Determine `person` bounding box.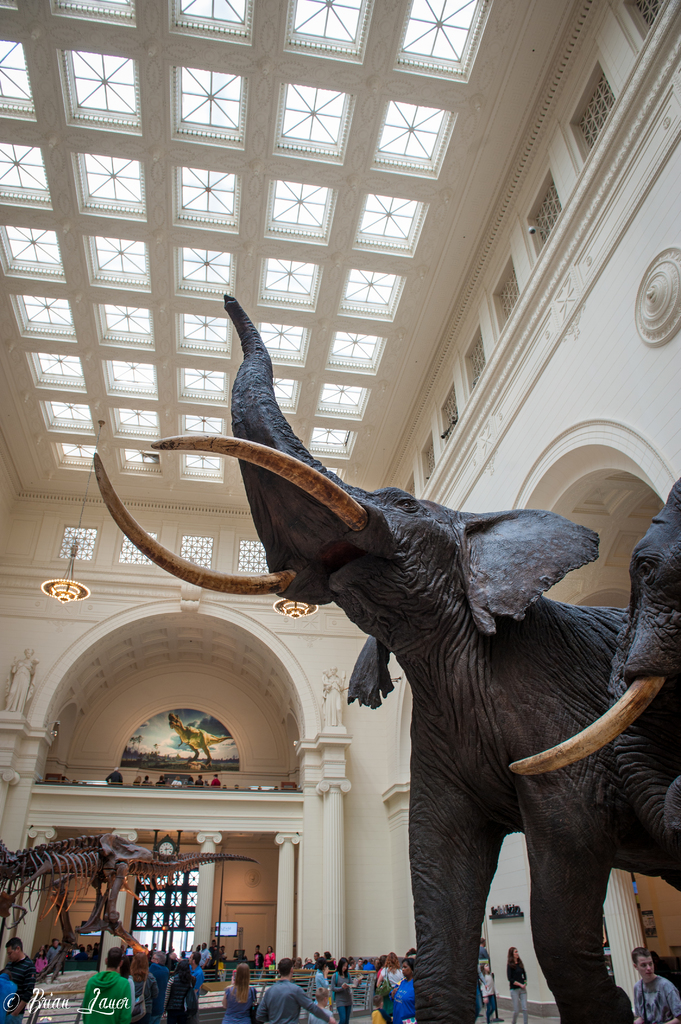
Determined: (33, 952, 47, 978).
